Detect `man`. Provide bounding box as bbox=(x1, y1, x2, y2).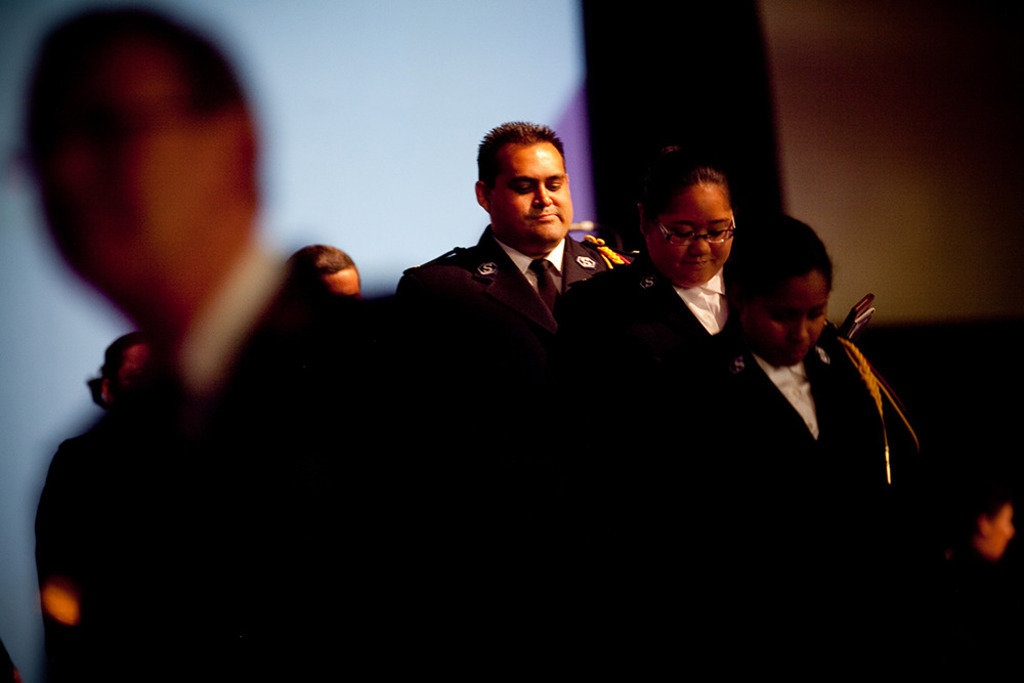
bbox=(0, 0, 604, 682).
